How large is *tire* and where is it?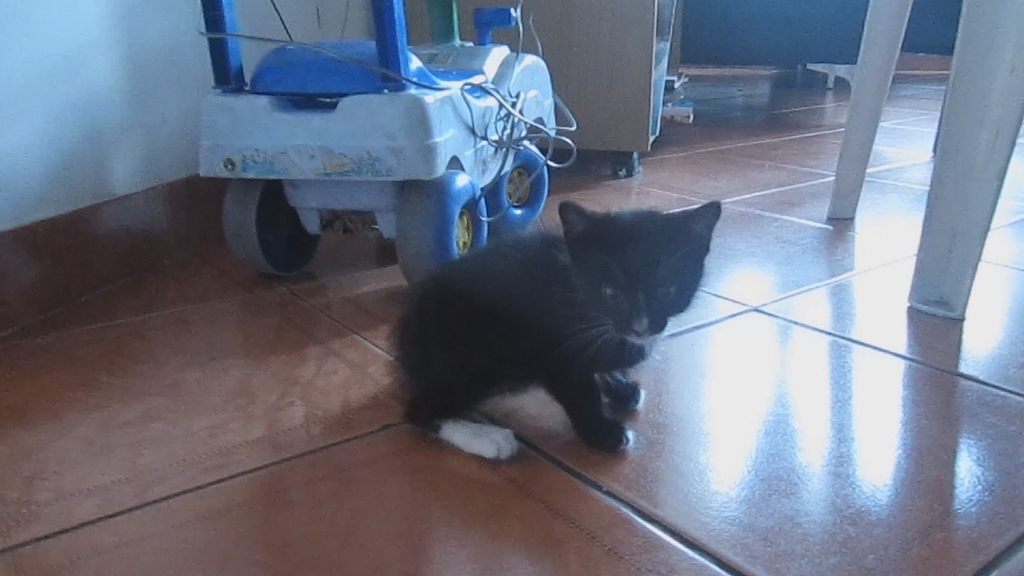
Bounding box: [left=490, top=137, right=547, bottom=234].
